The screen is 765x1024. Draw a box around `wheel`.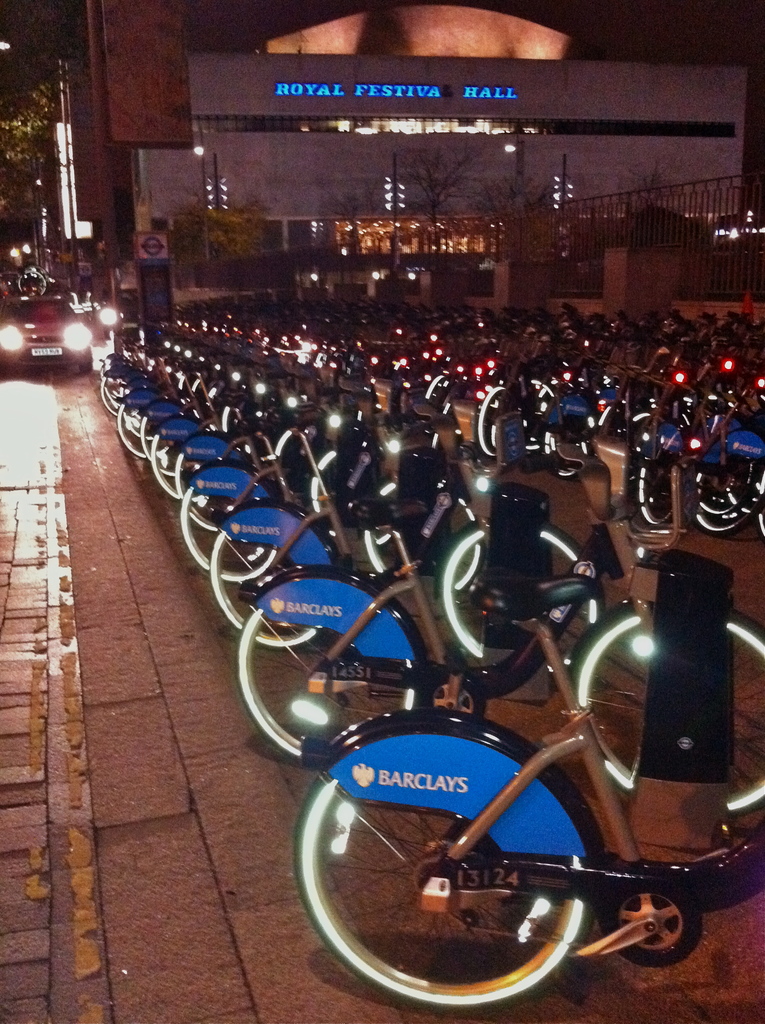
x1=577 y1=617 x2=762 y2=815.
